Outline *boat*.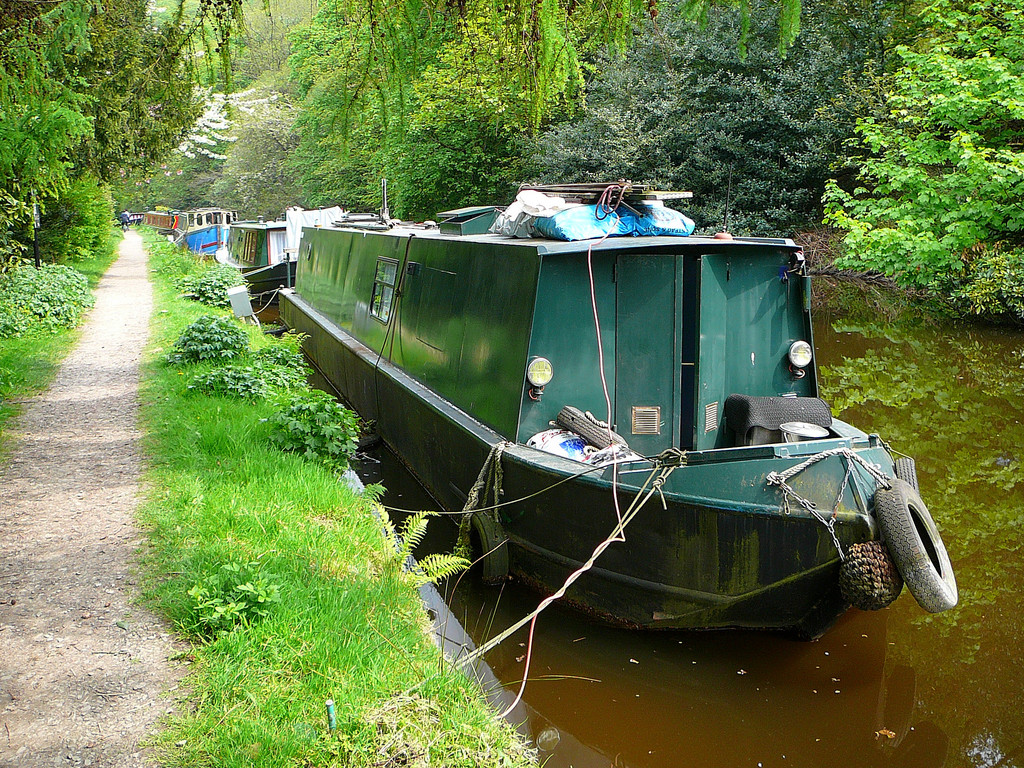
Outline: bbox=[129, 210, 179, 237].
